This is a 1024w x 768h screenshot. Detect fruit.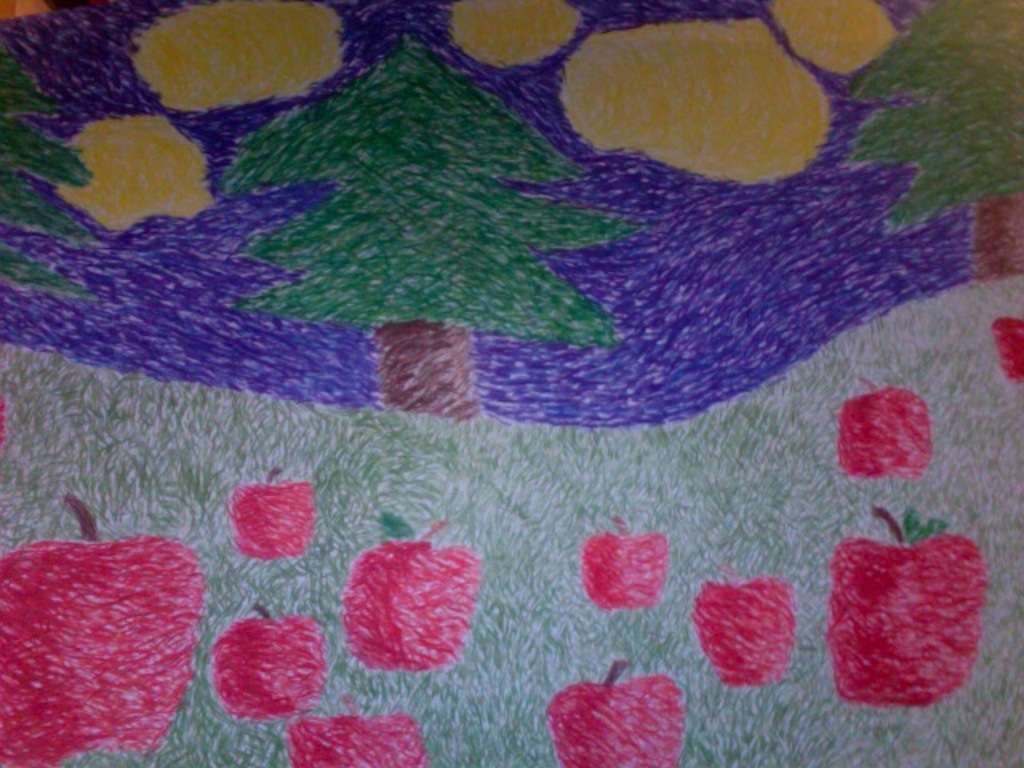
locate(690, 574, 797, 683).
